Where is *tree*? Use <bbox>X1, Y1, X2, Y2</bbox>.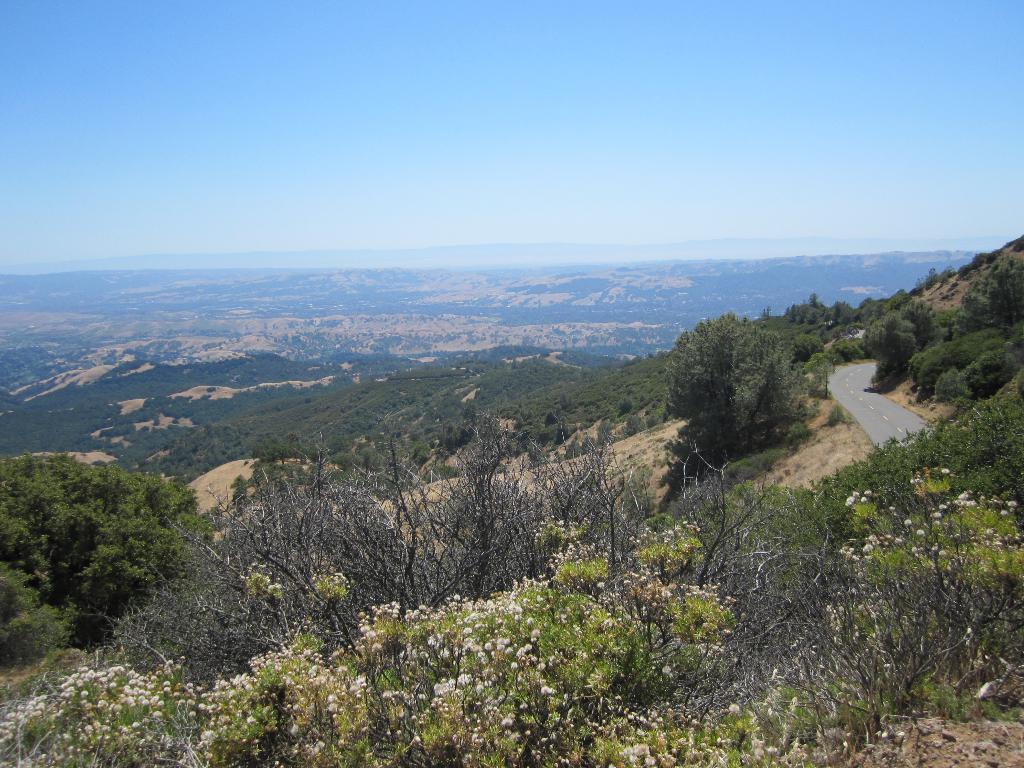
<bbox>858, 303, 936, 378</bbox>.
